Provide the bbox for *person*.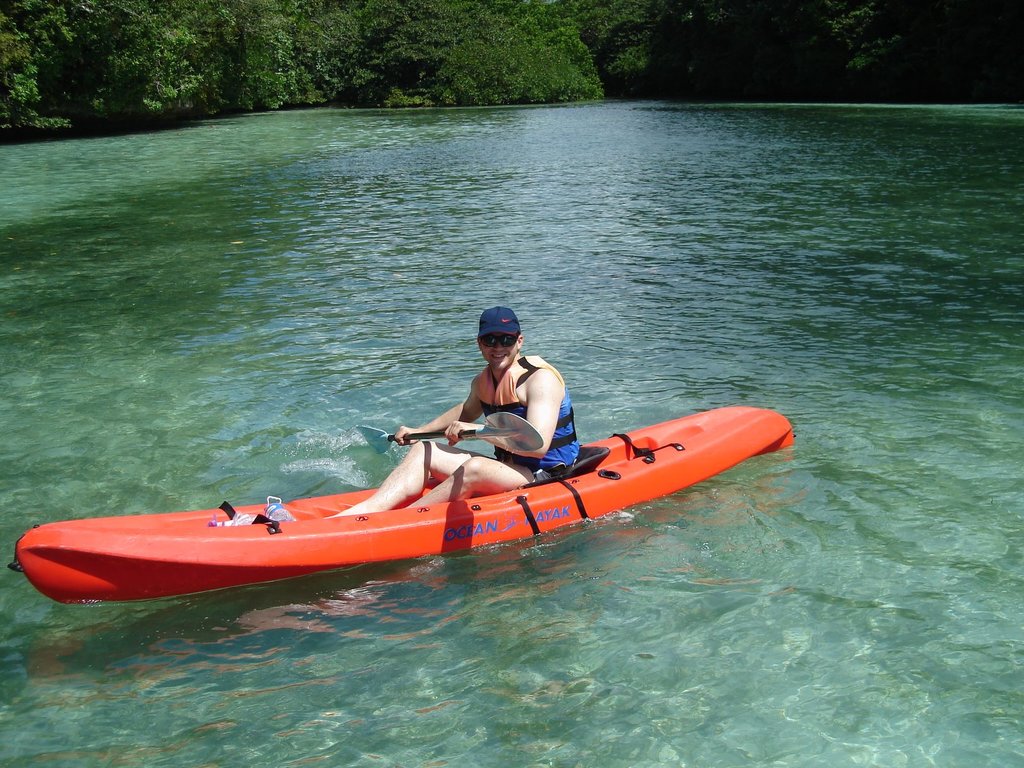
left=337, top=301, right=574, bottom=518.
